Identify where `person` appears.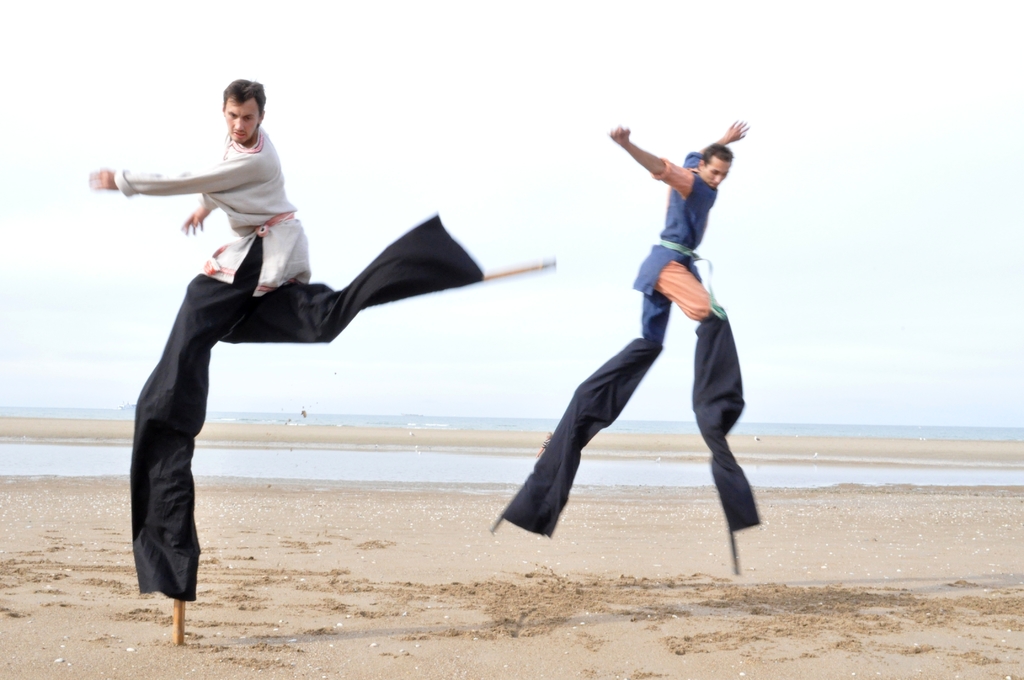
Appears at select_region(90, 77, 559, 646).
